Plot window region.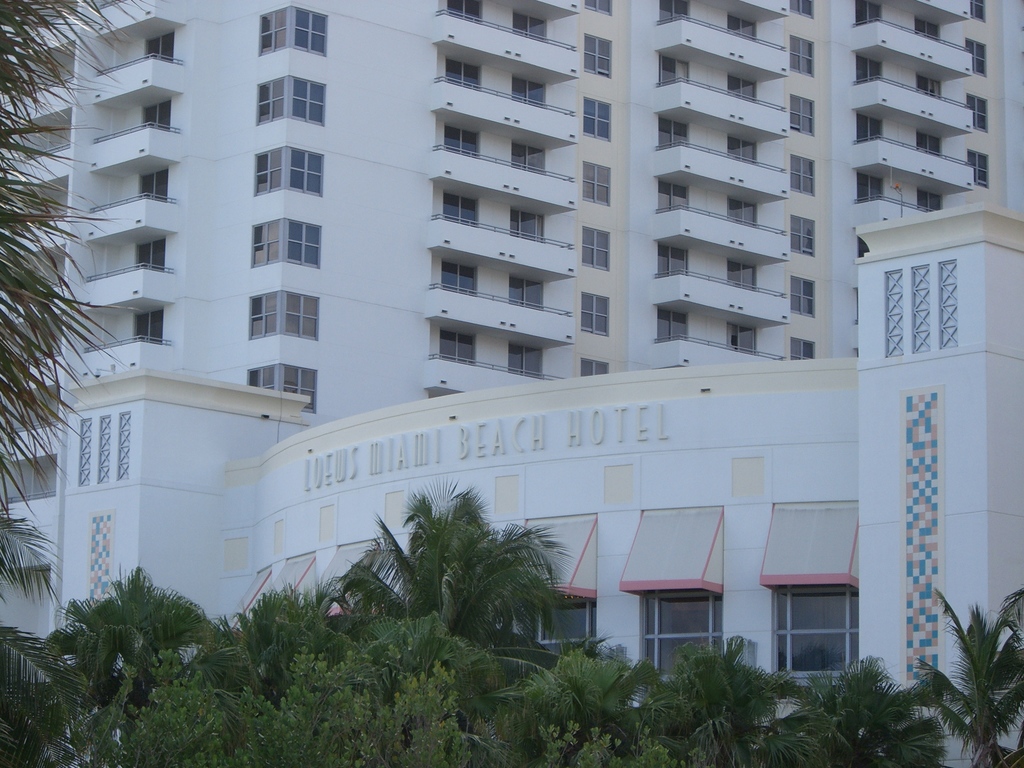
Plotted at [790,95,813,135].
